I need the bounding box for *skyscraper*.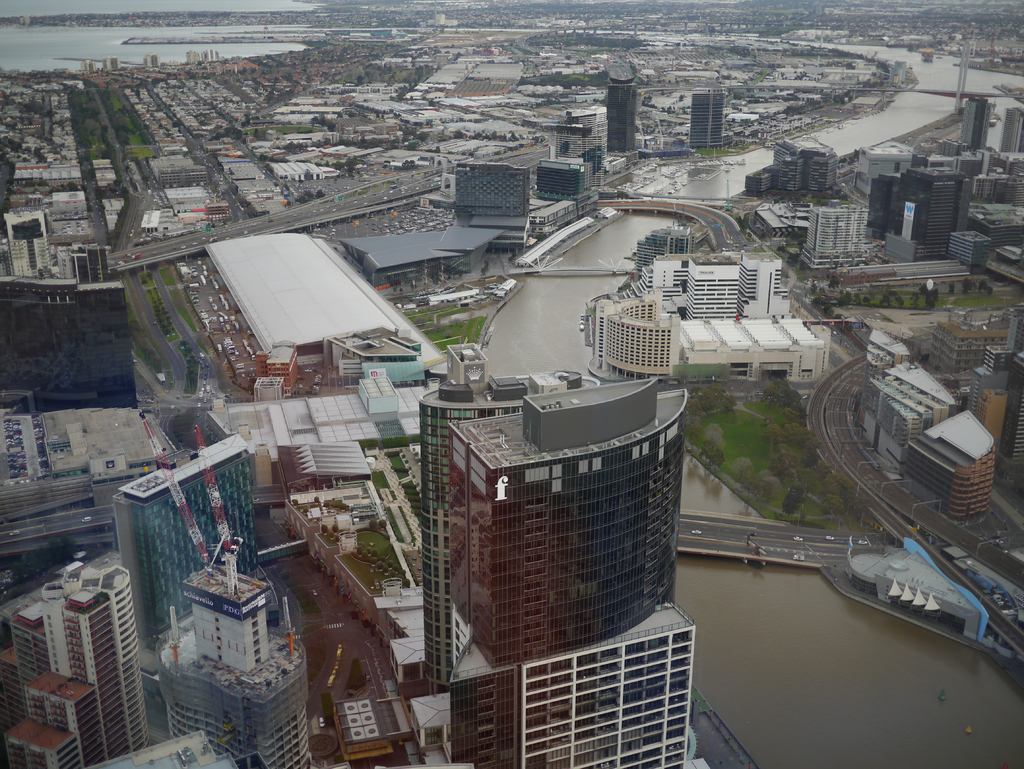
Here it is: bbox=[1007, 354, 1023, 462].
